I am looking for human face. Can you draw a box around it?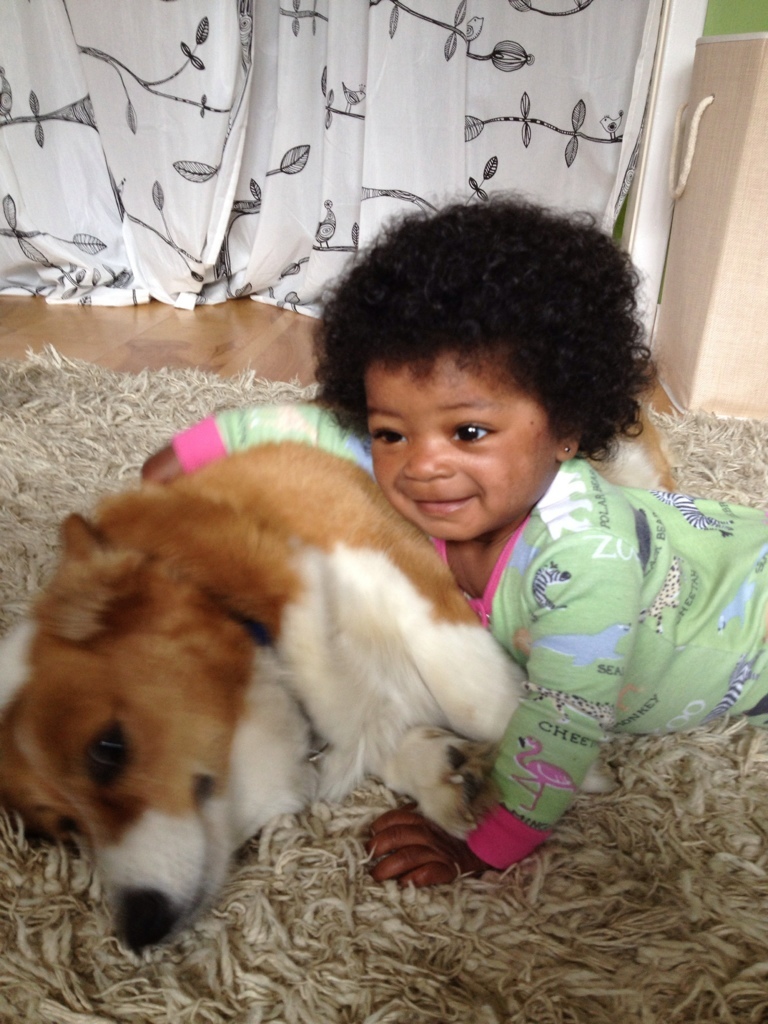
Sure, the bounding box is region(369, 342, 555, 544).
